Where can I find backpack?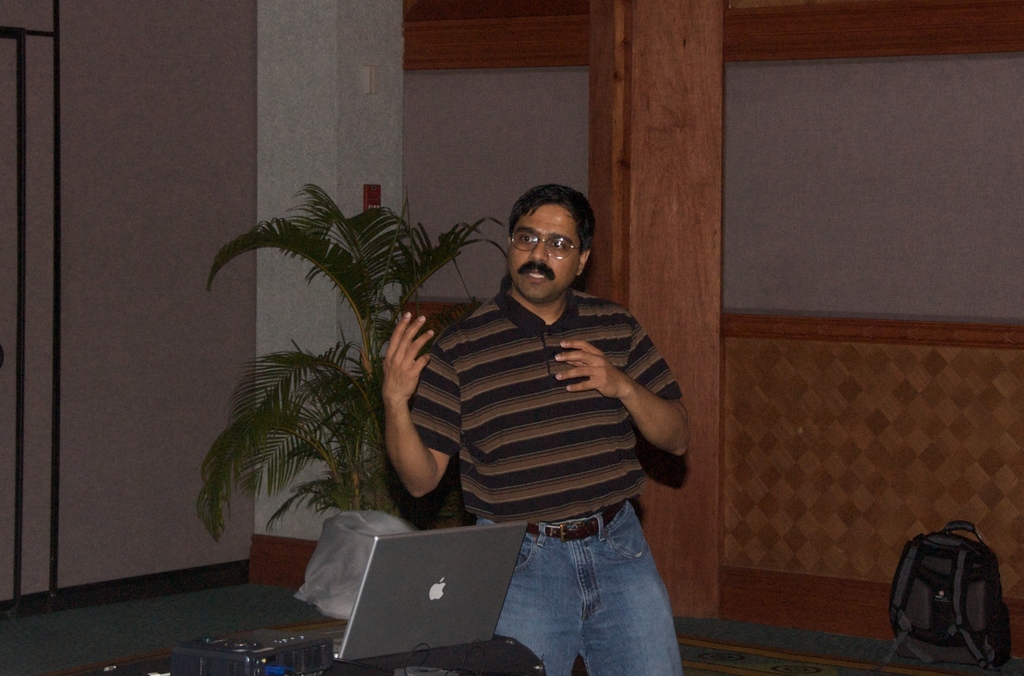
You can find it at <bbox>881, 524, 1020, 670</bbox>.
